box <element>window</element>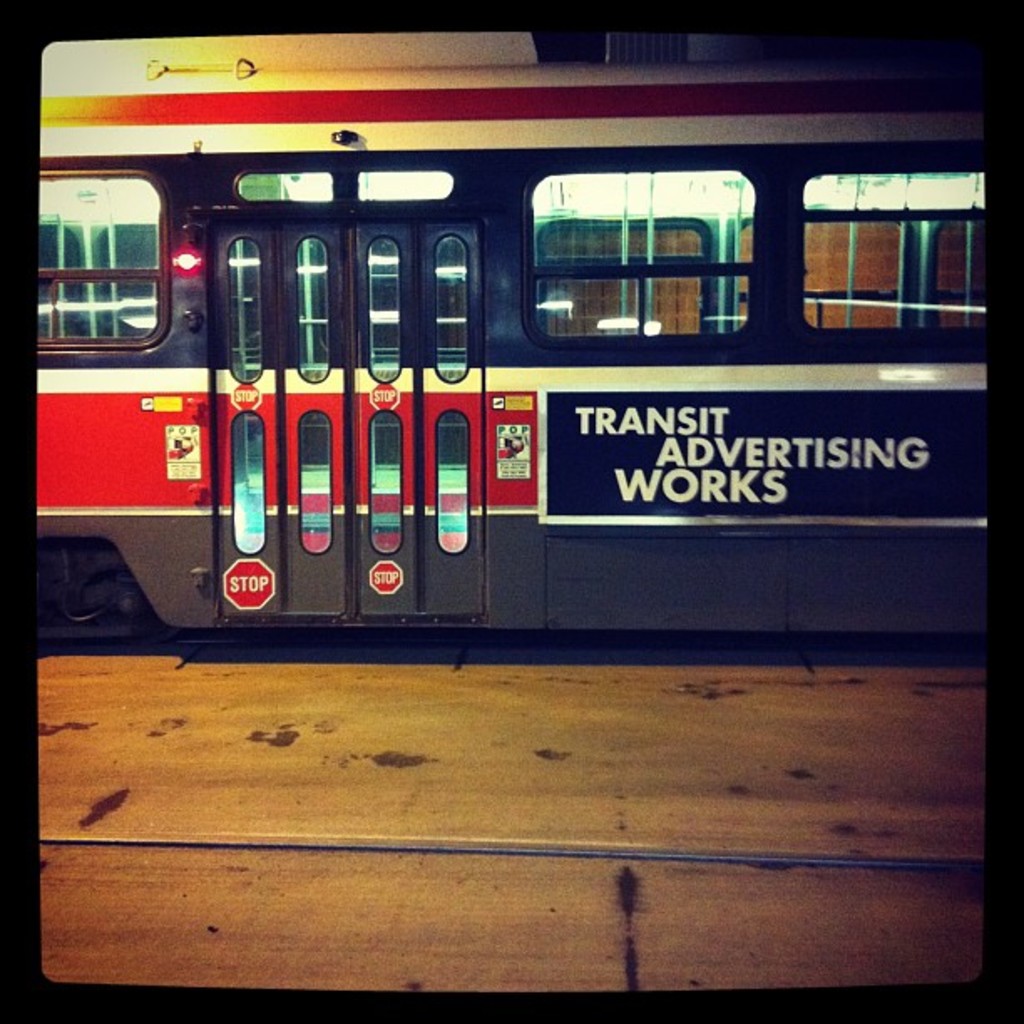
bbox=(527, 149, 760, 316)
